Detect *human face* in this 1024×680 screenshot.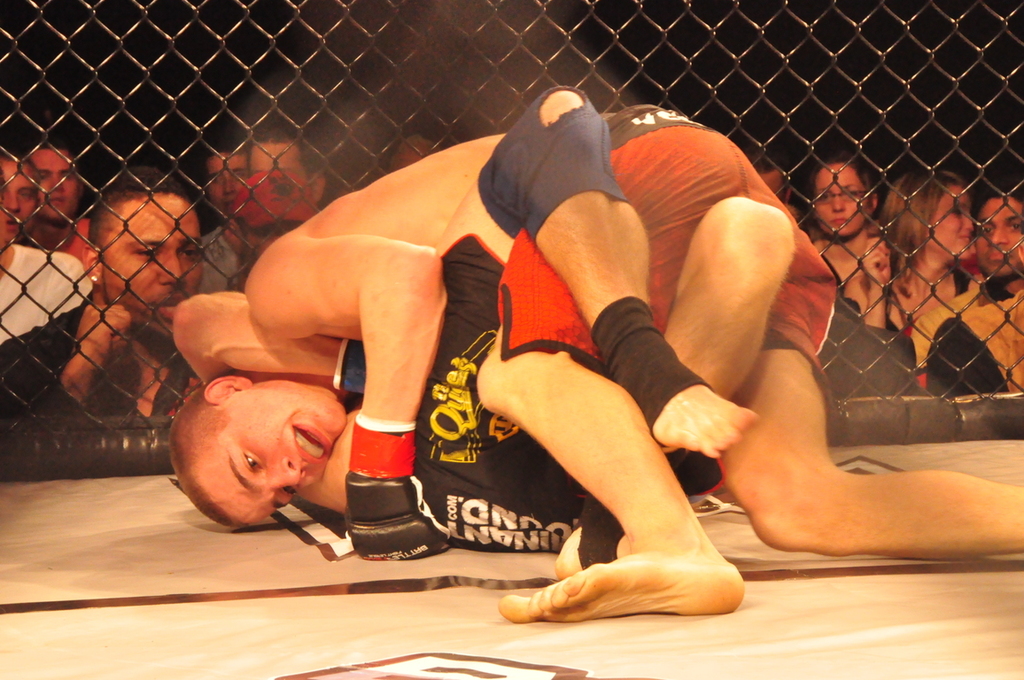
Detection: crop(251, 144, 311, 187).
